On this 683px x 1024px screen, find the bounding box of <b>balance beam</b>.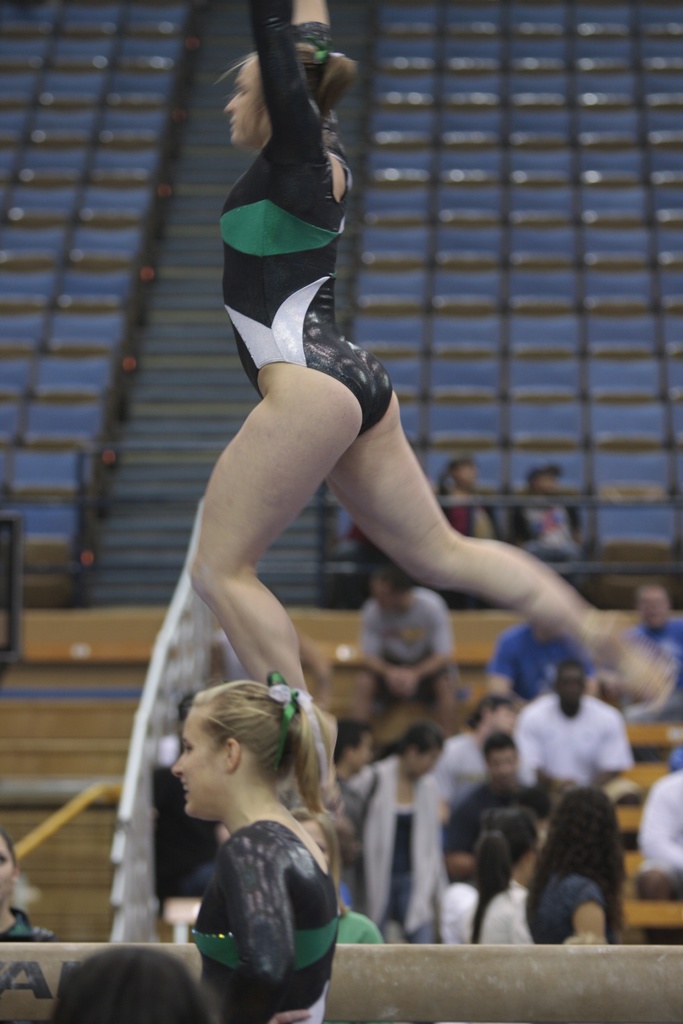
Bounding box: <region>0, 939, 682, 1023</region>.
